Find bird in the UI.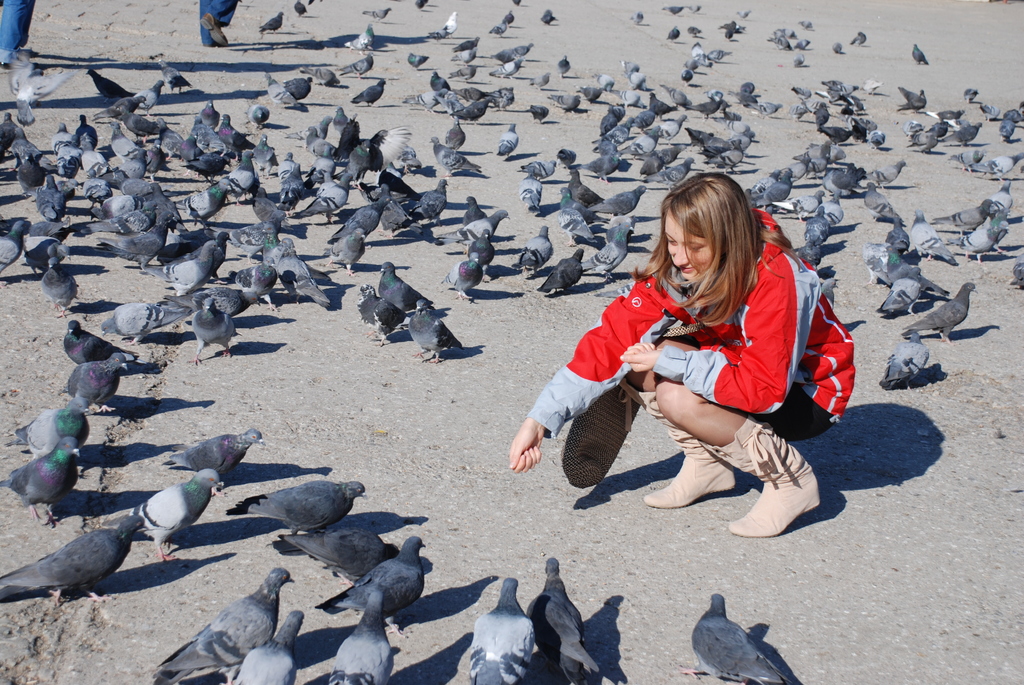
UI element at [518, 159, 560, 180].
